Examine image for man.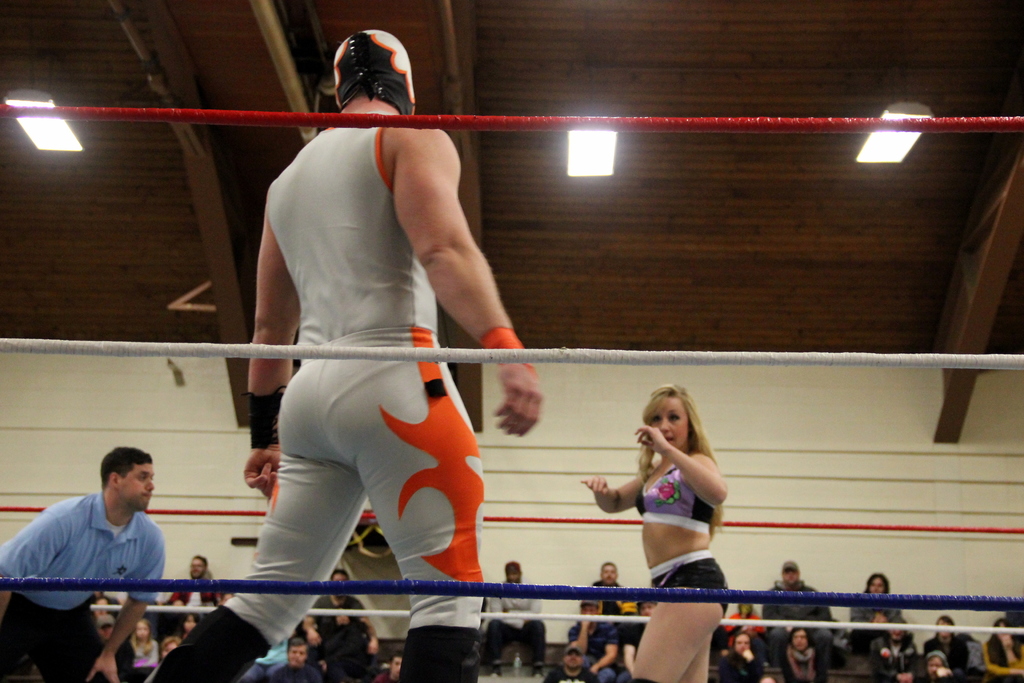
Examination result: rect(474, 557, 550, 681).
